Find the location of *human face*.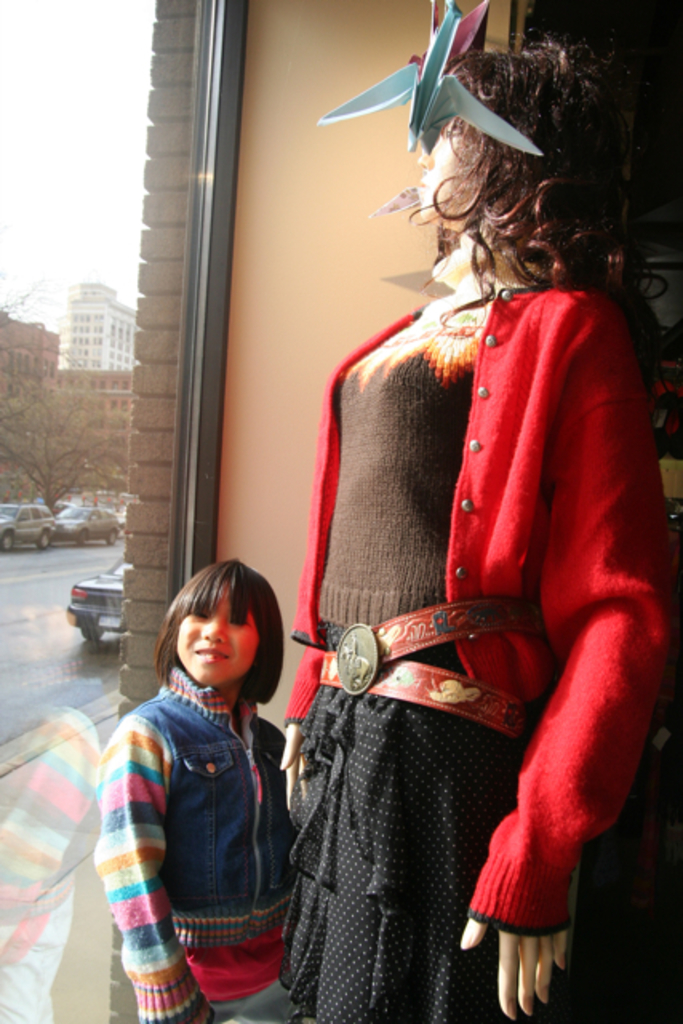
Location: [x1=409, y1=114, x2=472, y2=218].
